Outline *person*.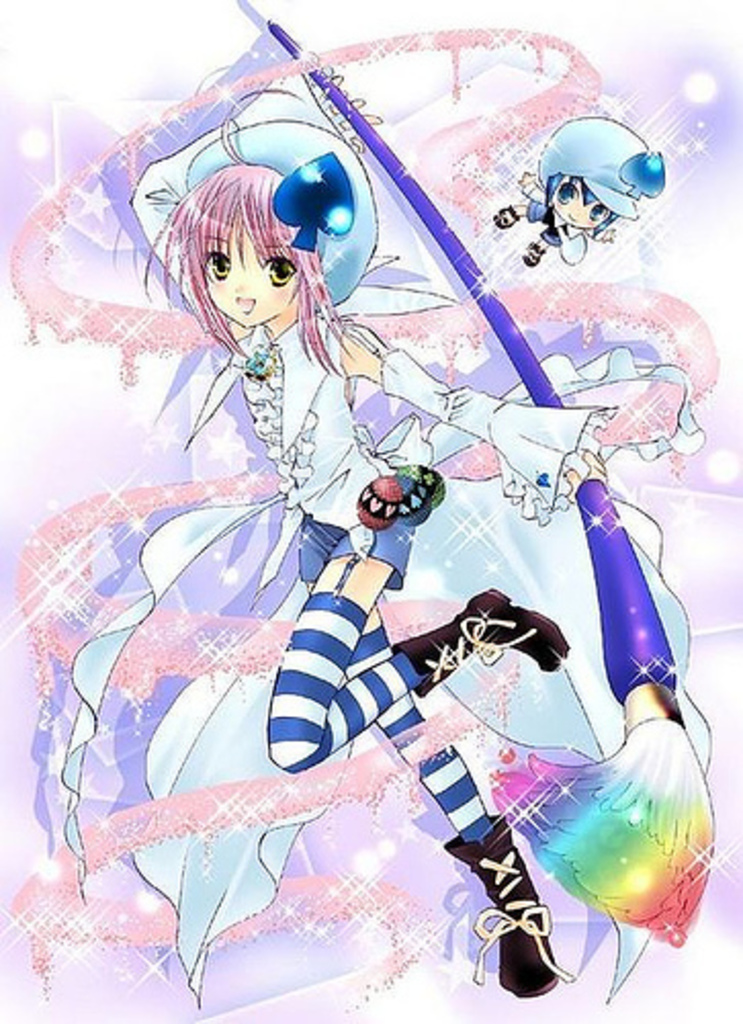
Outline: 57,86,704,1012.
